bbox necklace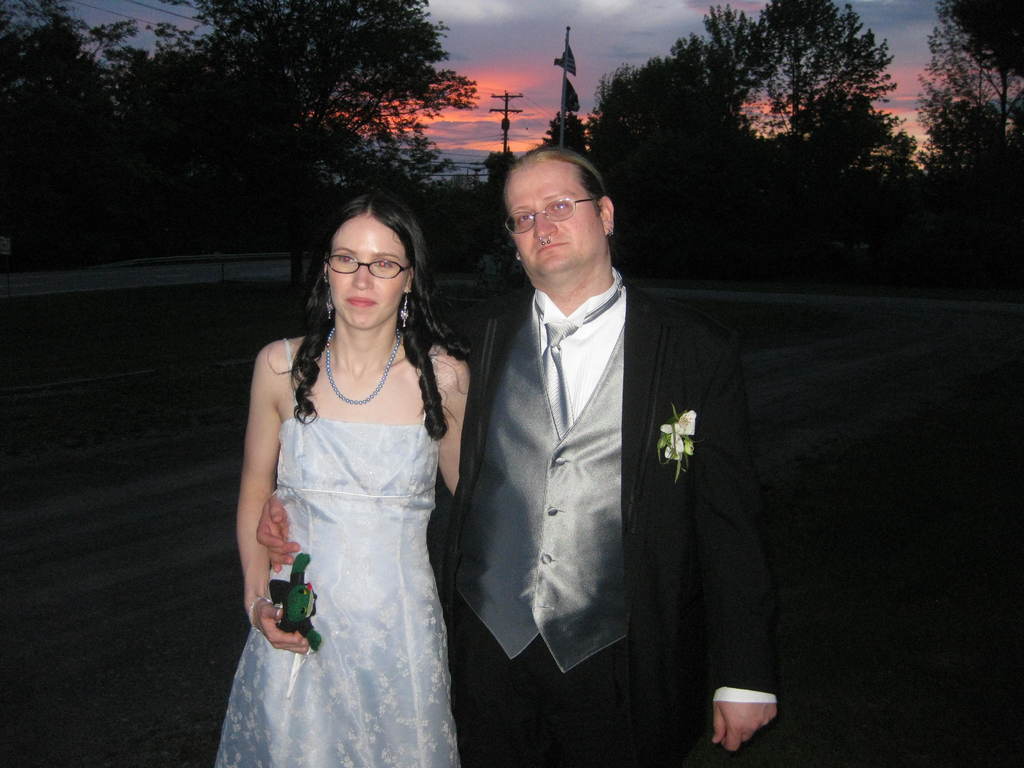
Rect(324, 326, 403, 410)
